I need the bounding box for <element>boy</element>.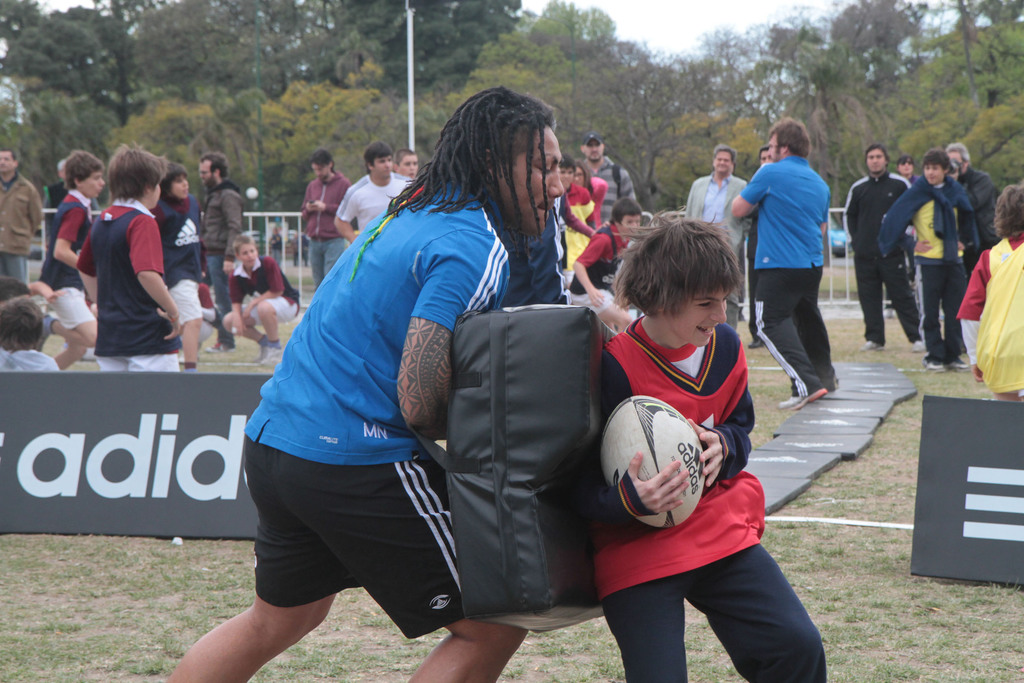
Here it is: bbox(558, 223, 801, 657).
